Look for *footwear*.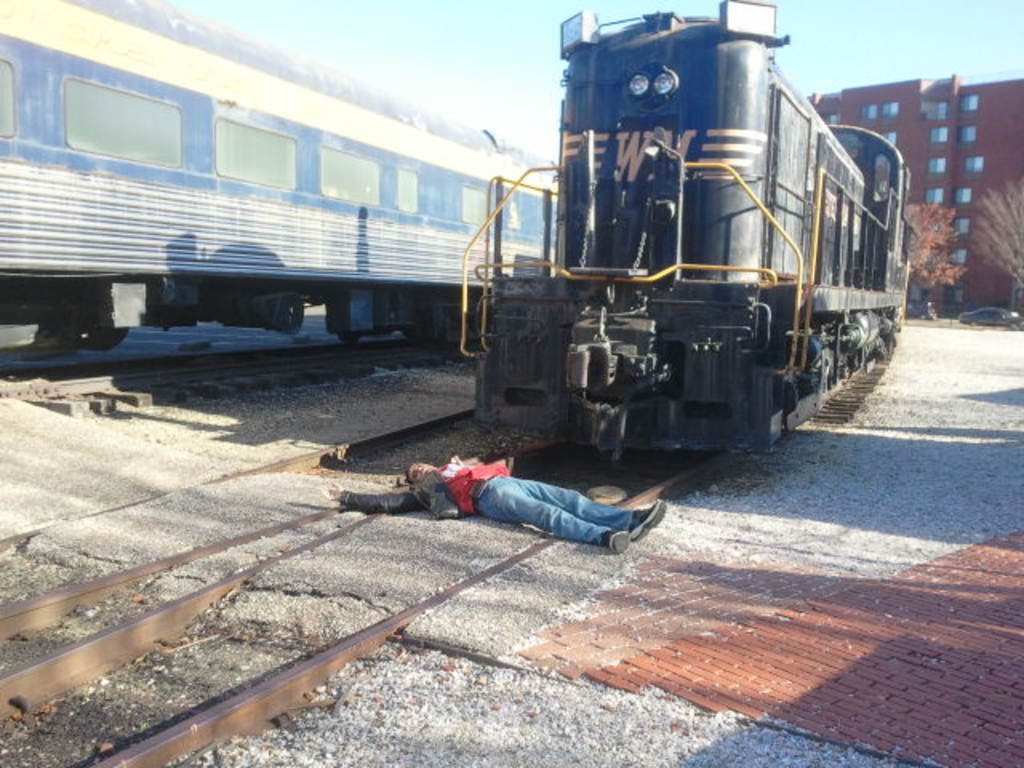
Found: x1=603, y1=530, x2=630, y2=552.
